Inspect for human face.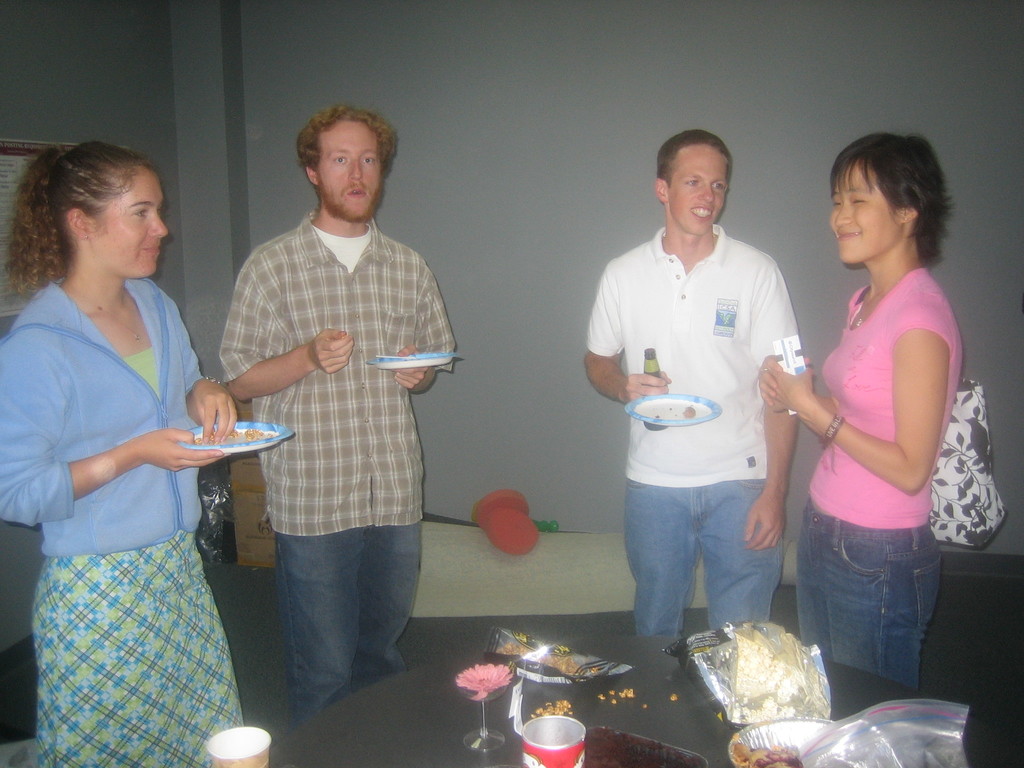
Inspection: [665, 140, 731, 236].
